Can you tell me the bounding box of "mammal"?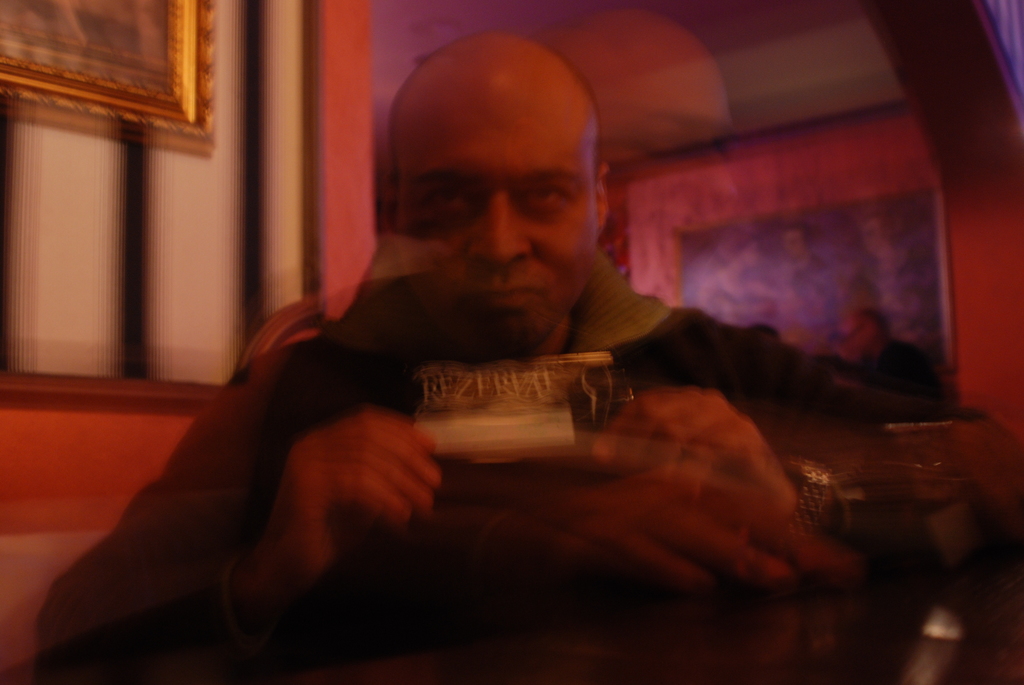
box(17, 13, 973, 684).
